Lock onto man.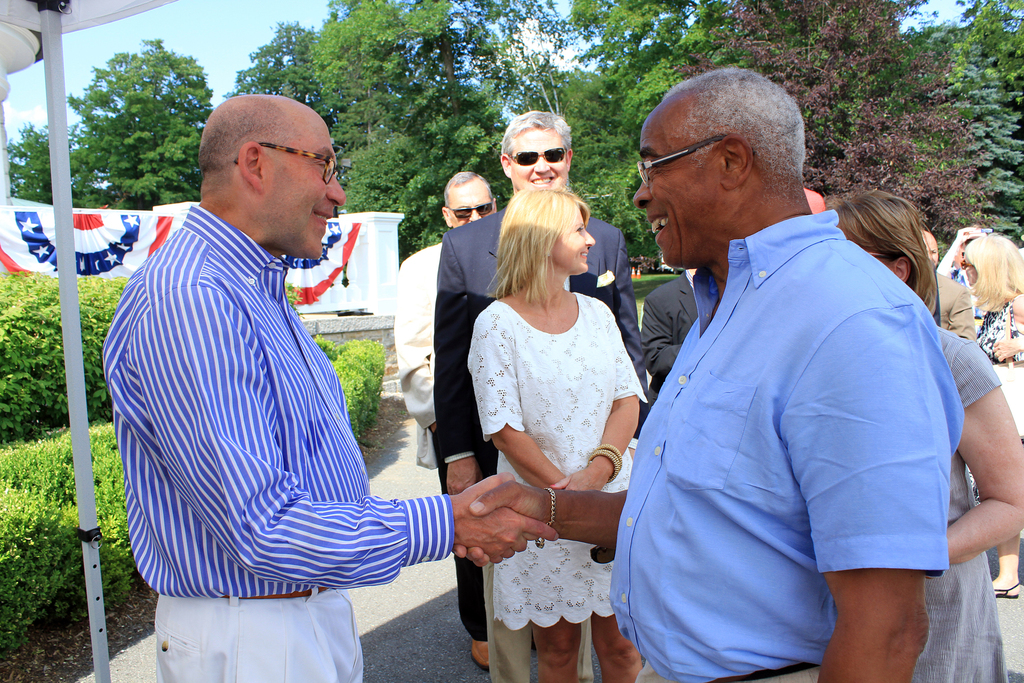
Locked: crop(602, 63, 978, 662).
